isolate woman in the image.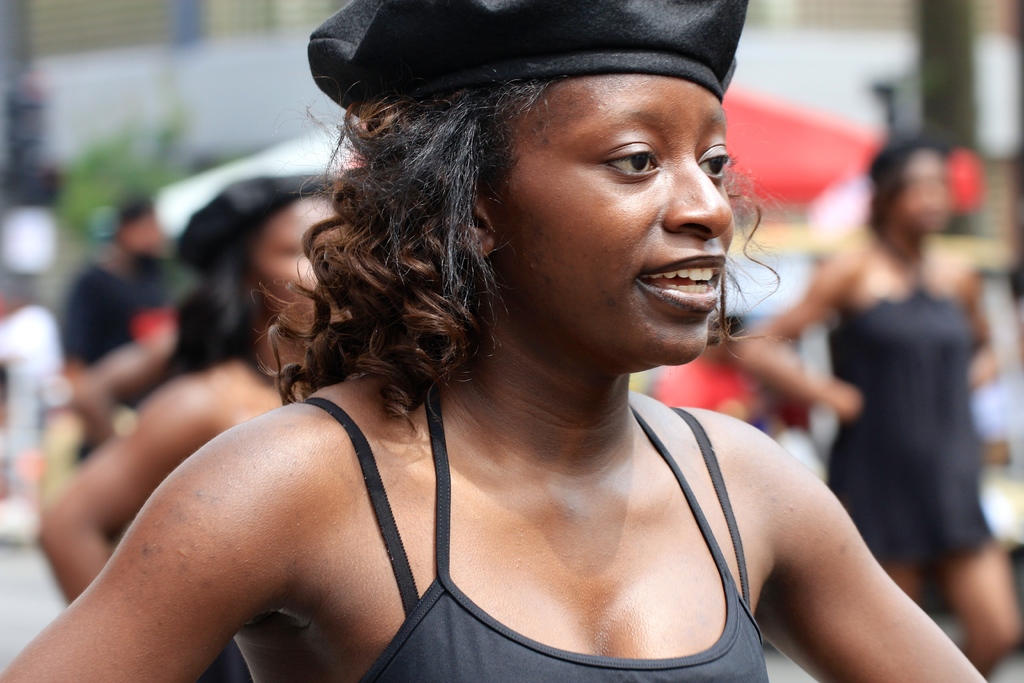
Isolated region: 749:120:1023:682.
